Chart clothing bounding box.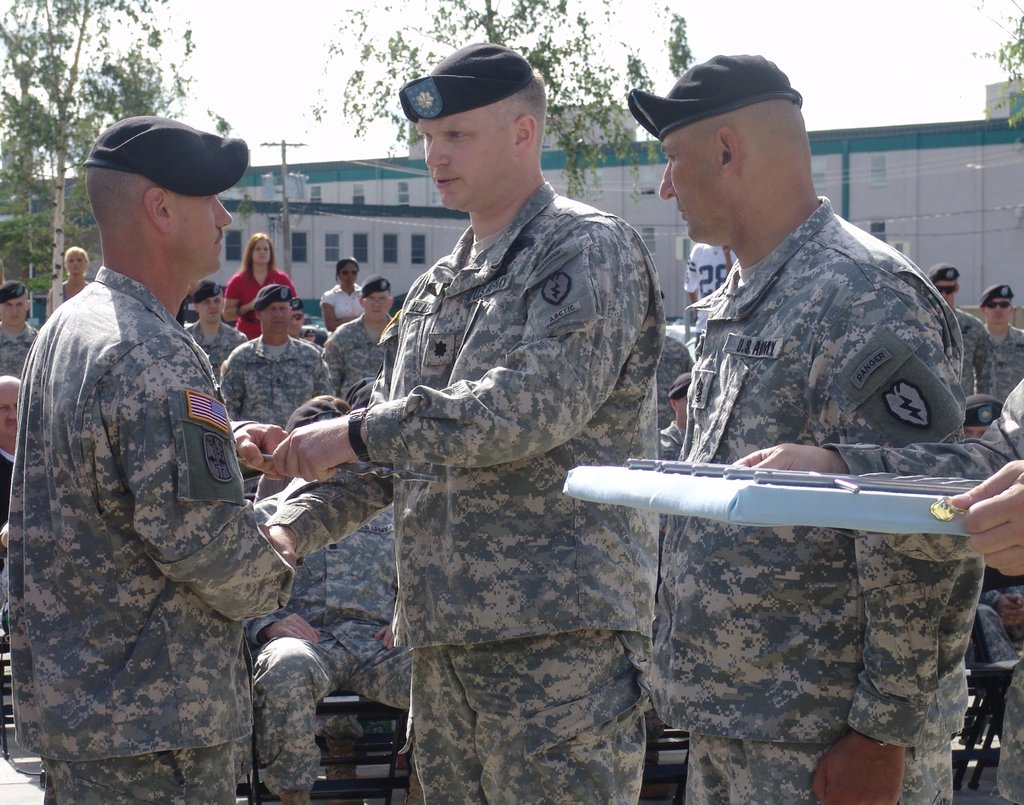
Charted: [826, 380, 1023, 804].
